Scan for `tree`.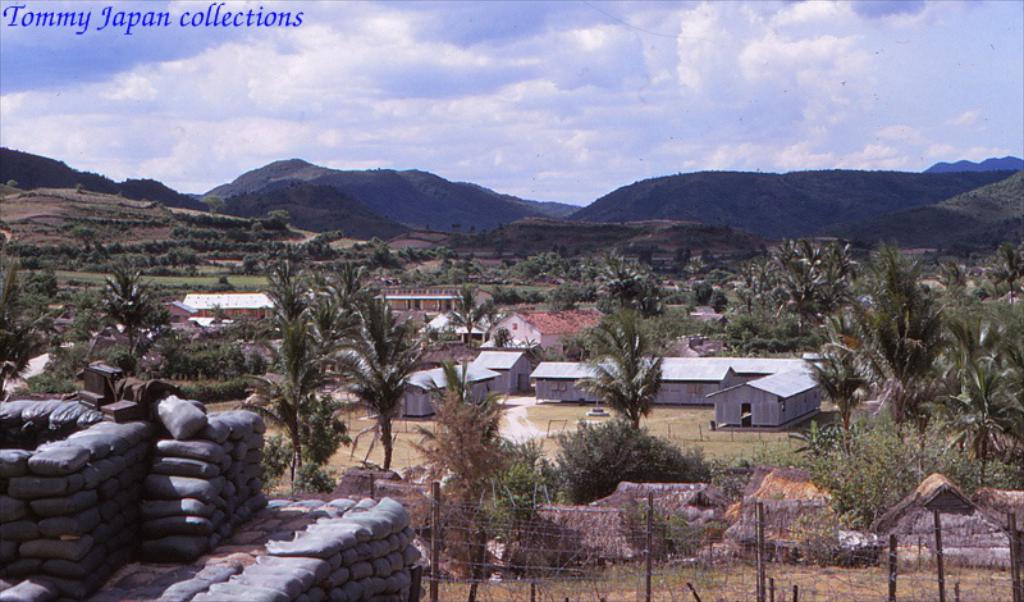
Scan result: 801 337 864 428.
